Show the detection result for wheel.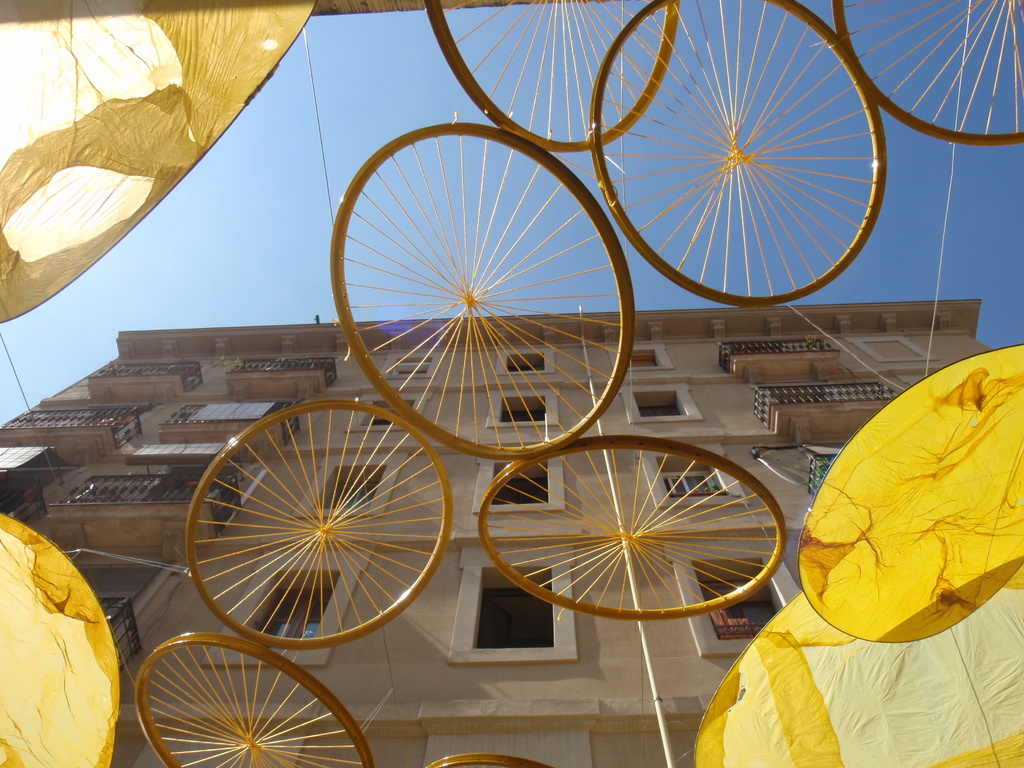
bbox(423, 0, 677, 152).
